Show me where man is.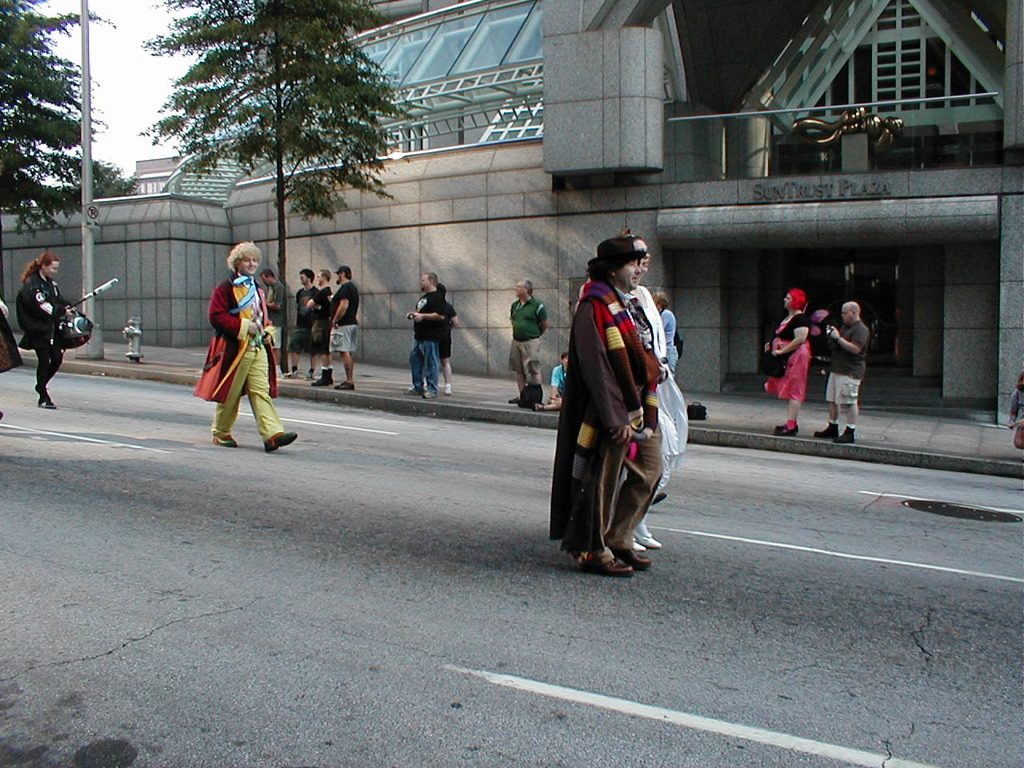
man is at pyautogui.locateOnScreen(405, 271, 446, 399).
